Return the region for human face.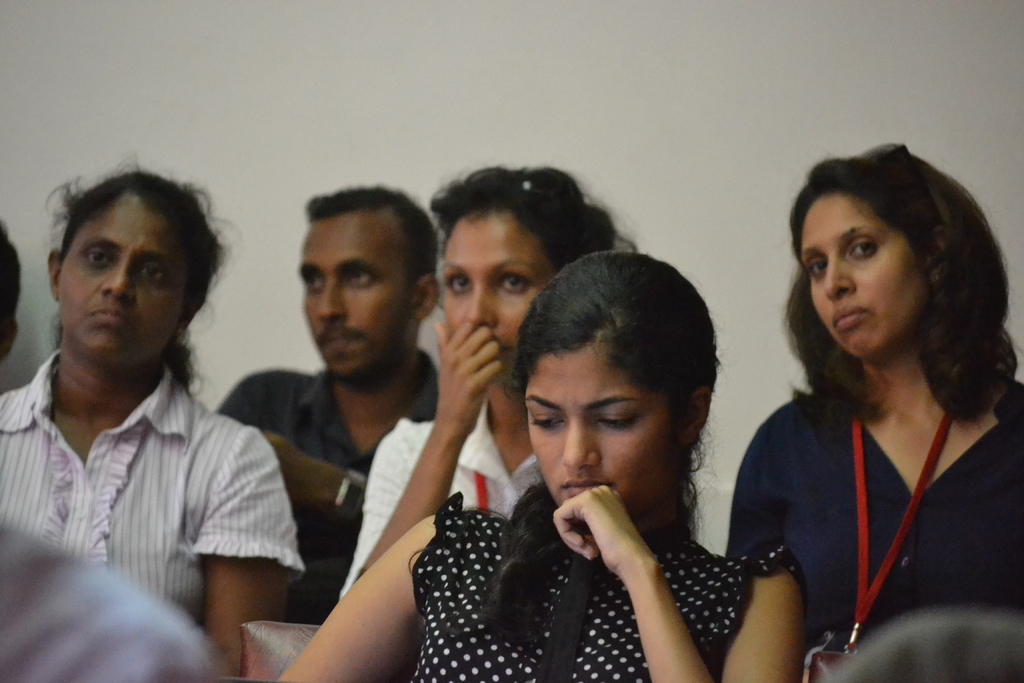
select_region(522, 349, 676, 516).
